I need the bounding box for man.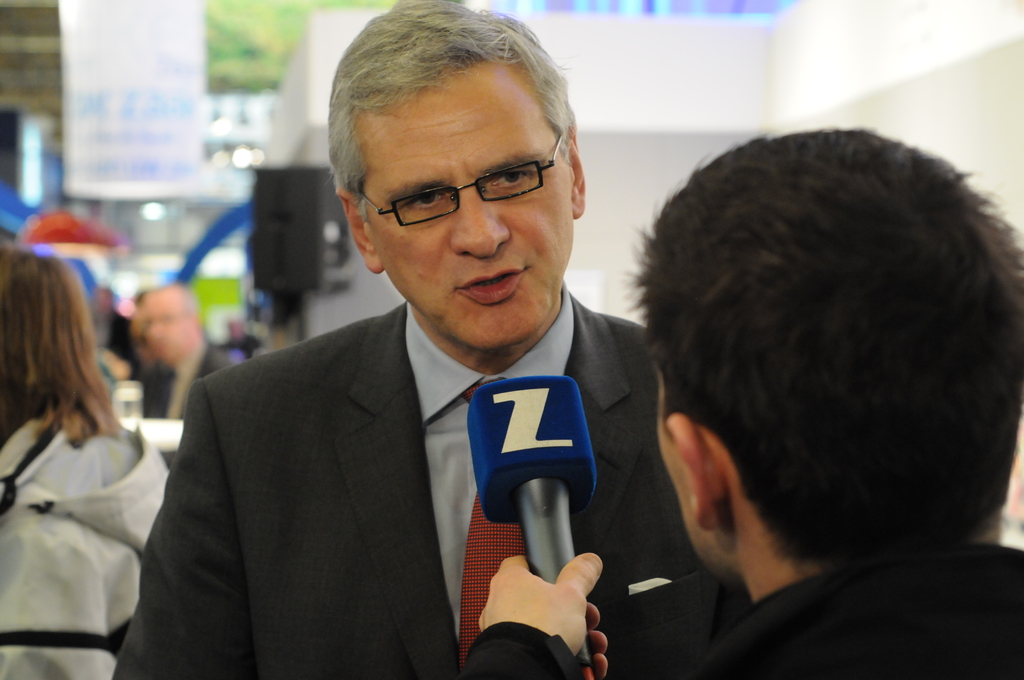
Here it is: <bbox>461, 133, 1023, 679</bbox>.
